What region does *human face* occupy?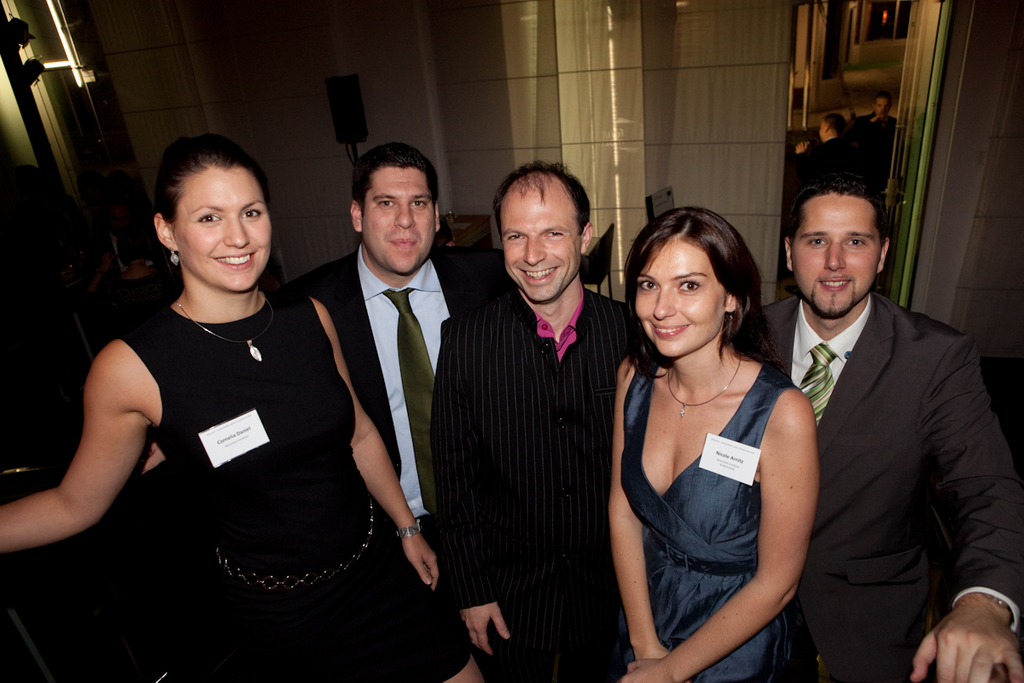
bbox=[635, 242, 728, 358].
